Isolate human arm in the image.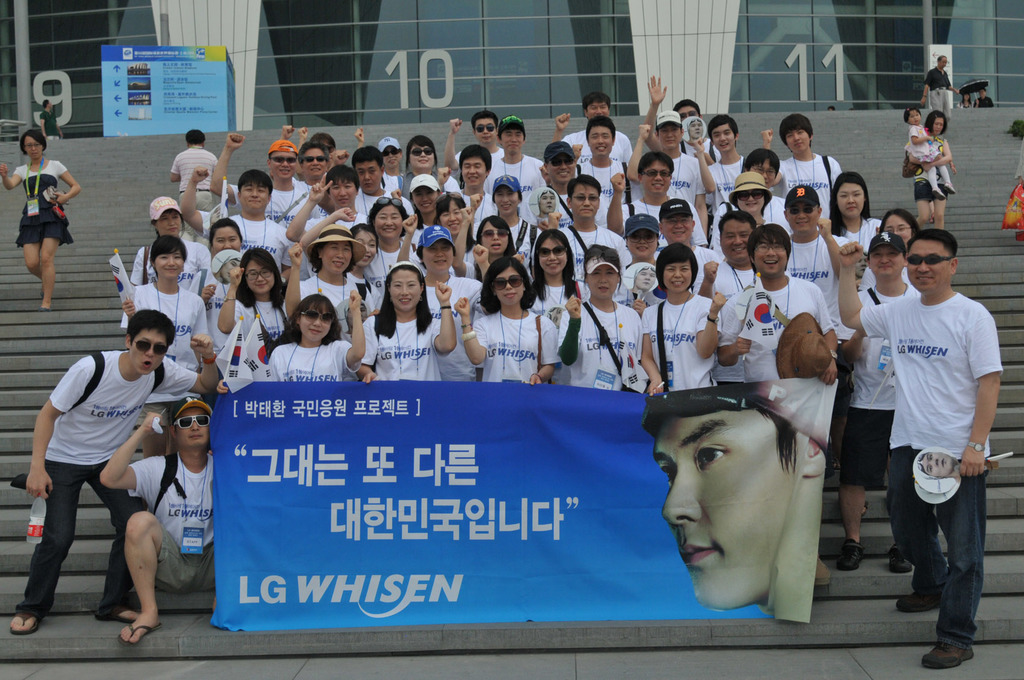
Isolated region: select_region(550, 115, 568, 143).
